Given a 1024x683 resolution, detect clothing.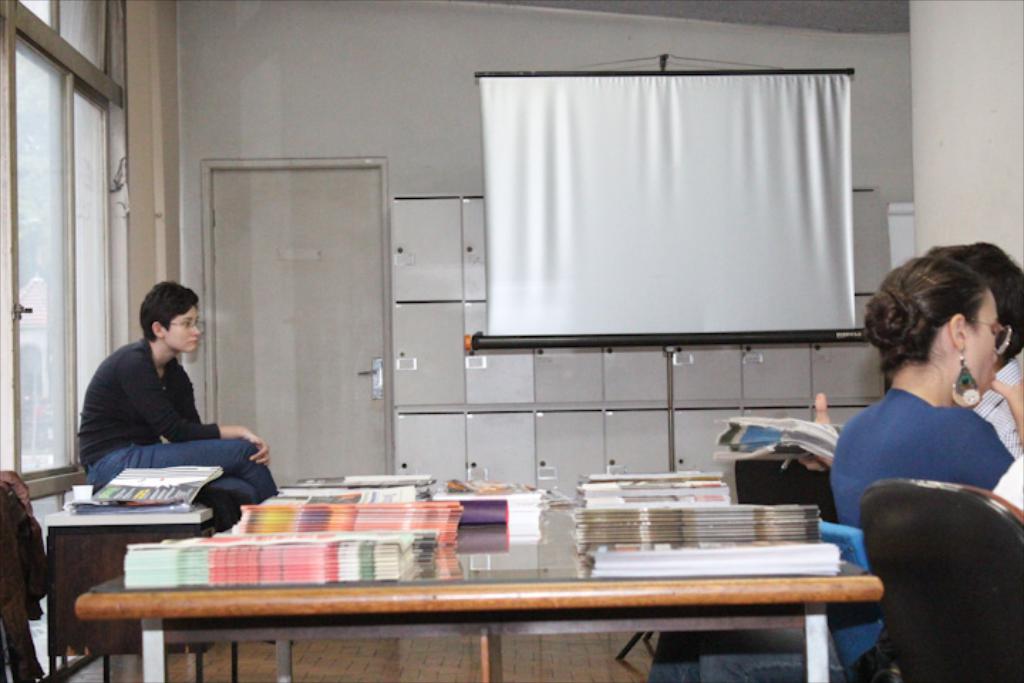
<bbox>650, 359, 1023, 682</bbox>.
